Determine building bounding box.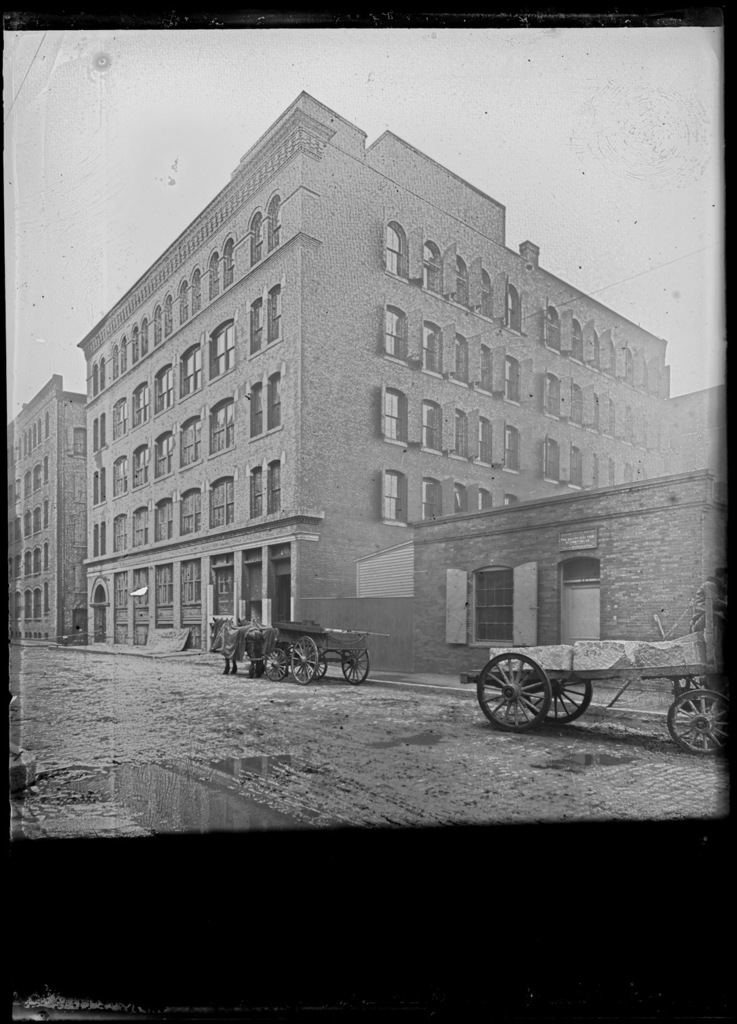
Determined: (7, 384, 91, 643).
